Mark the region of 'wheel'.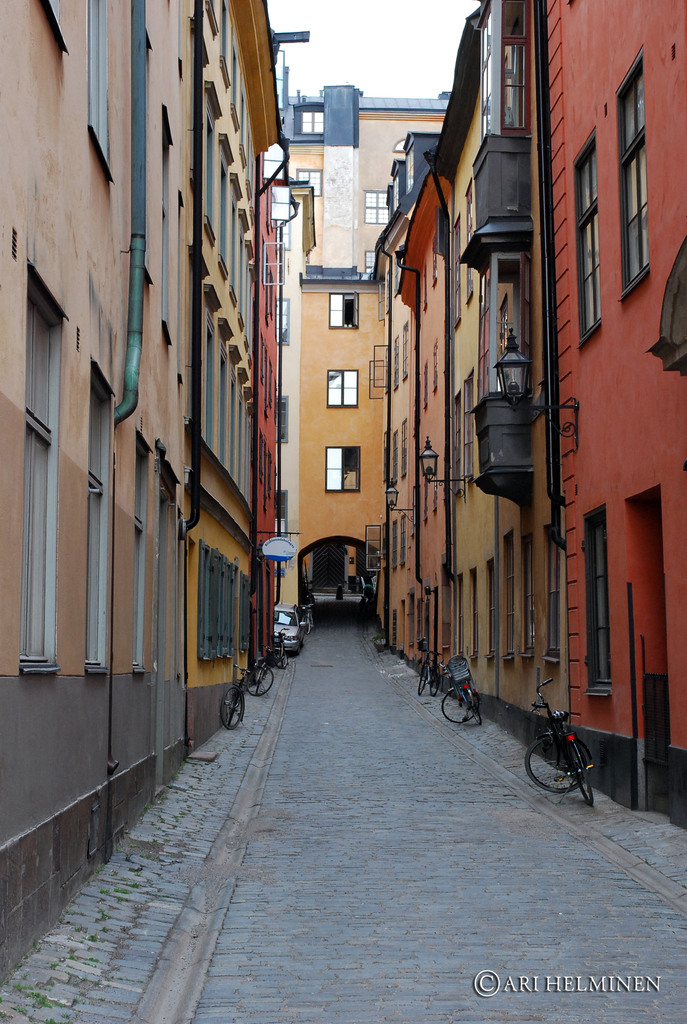
Region: (247, 666, 274, 698).
